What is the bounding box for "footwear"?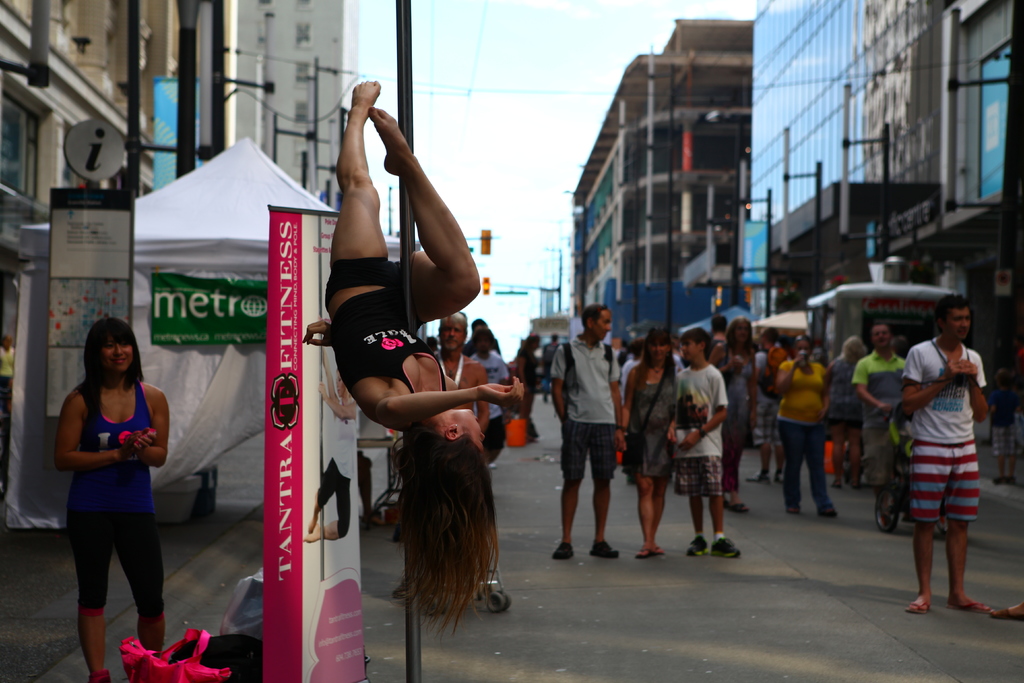
bbox=(774, 470, 783, 484).
